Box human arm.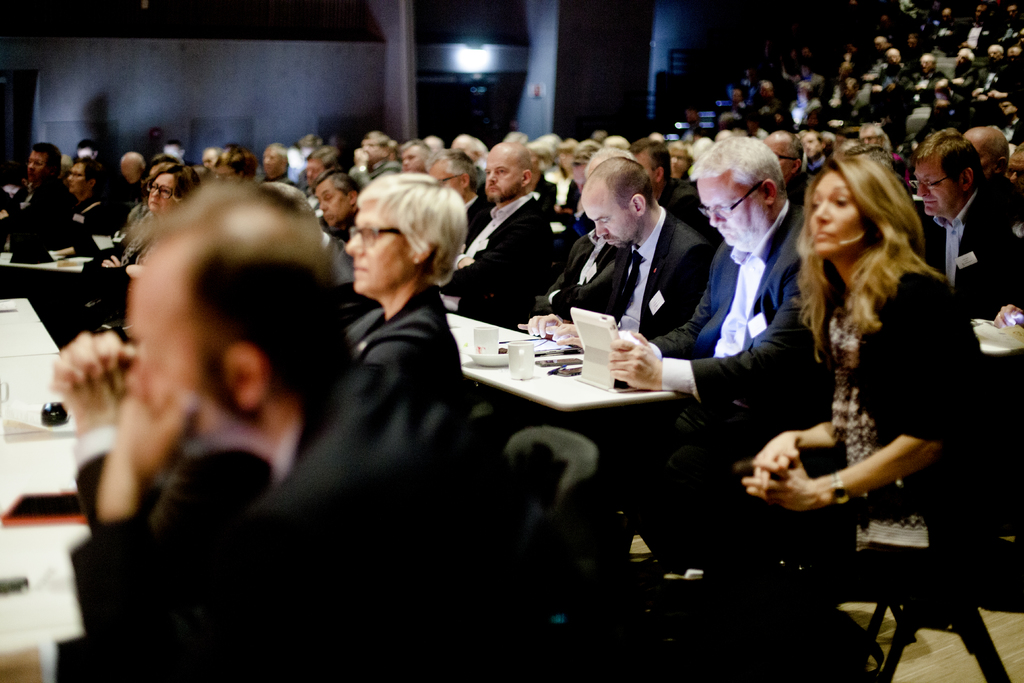
543 243 719 350.
